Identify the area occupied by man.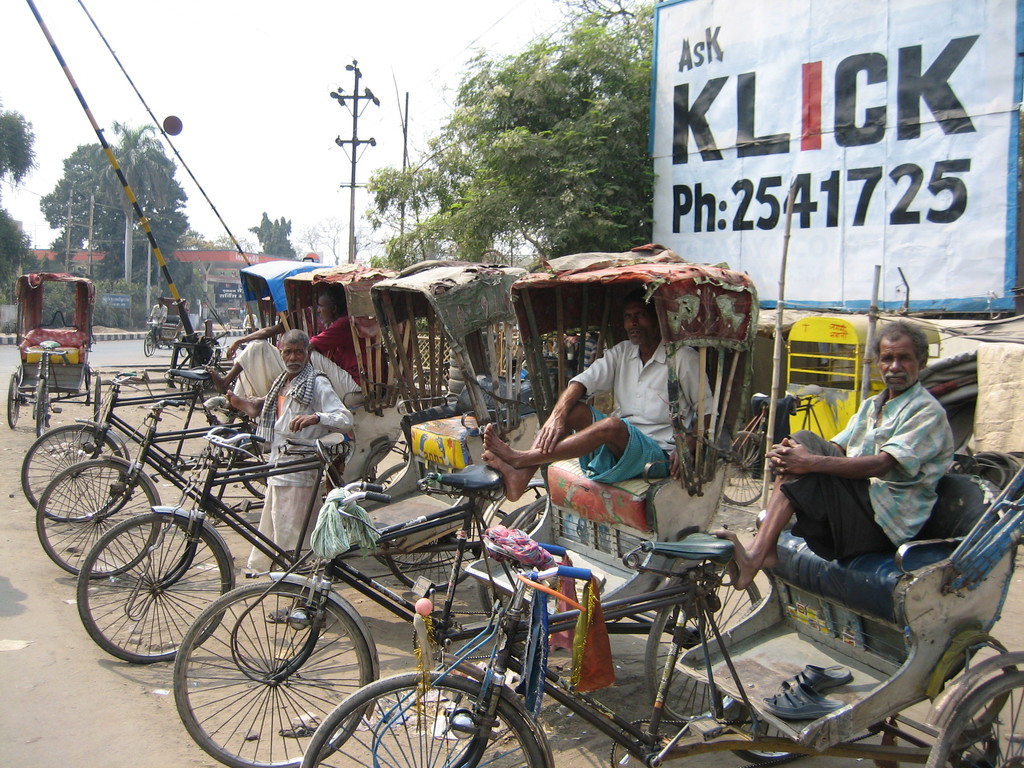
Area: bbox(244, 308, 259, 332).
